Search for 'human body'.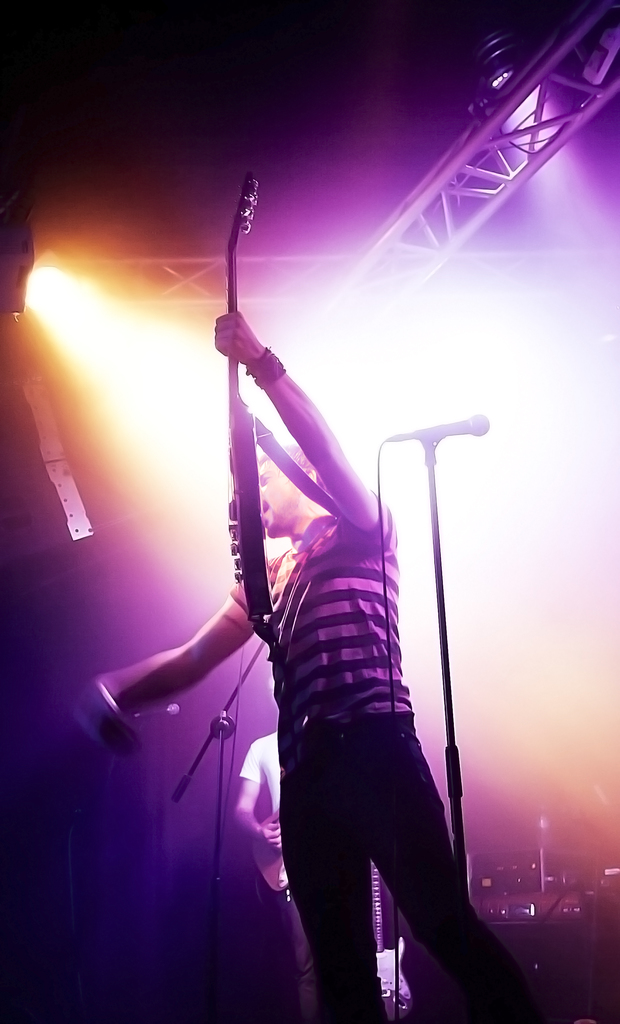
Found at BBox(77, 304, 541, 1023).
